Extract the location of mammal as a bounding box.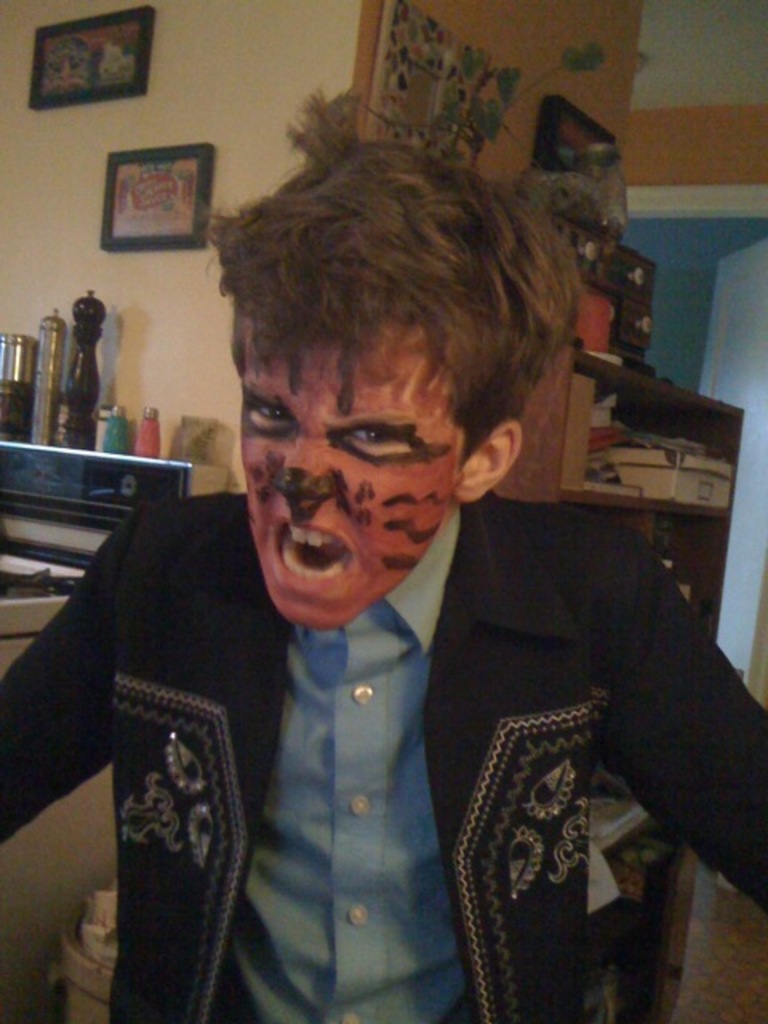
locate(48, 115, 710, 979).
